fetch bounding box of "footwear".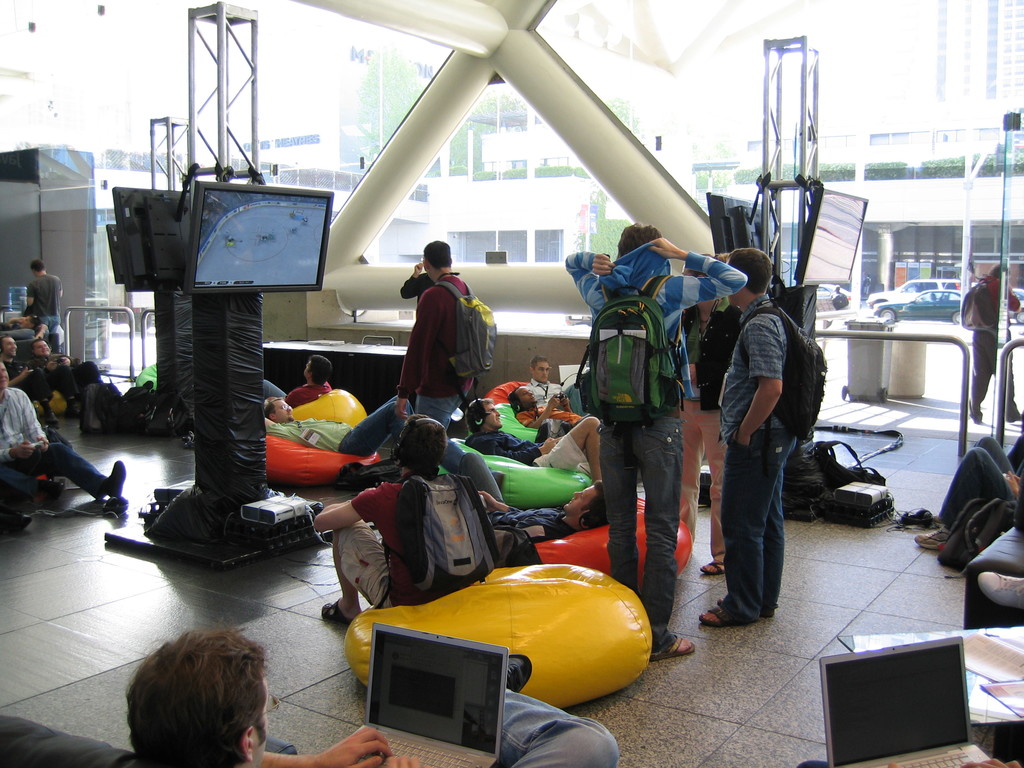
Bbox: Rect(650, 634, 694, 660).
